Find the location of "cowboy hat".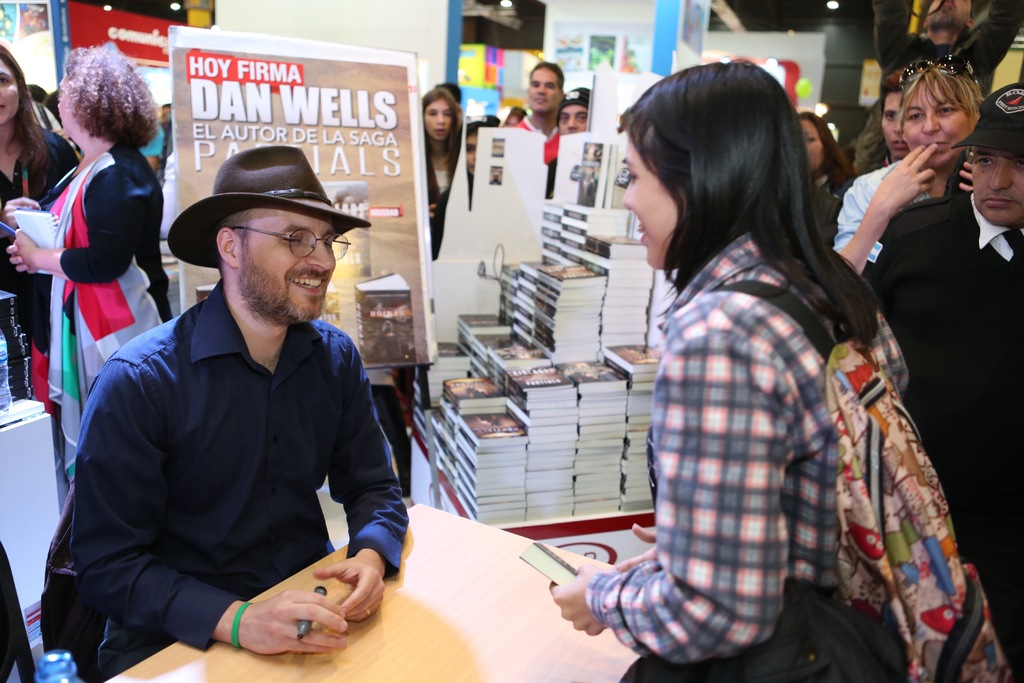
Location: {"x1": 159, "y1": 133, "x2": 372, "y2": 292}.
